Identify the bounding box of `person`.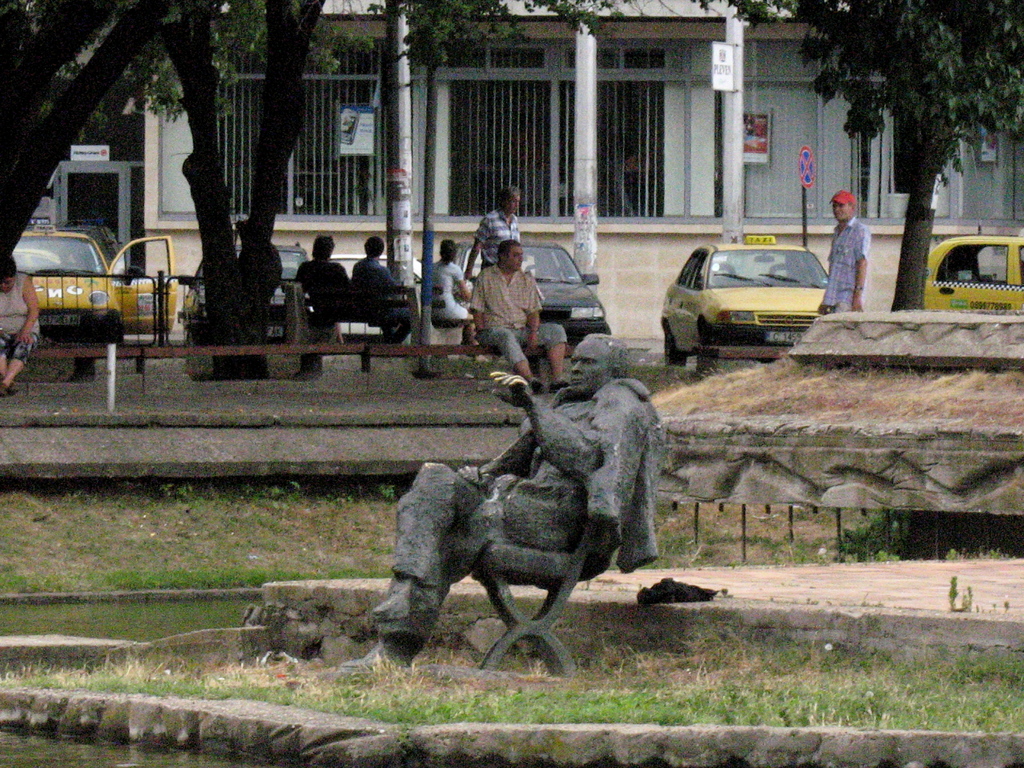
bbox(466, 230, 569, 378).
